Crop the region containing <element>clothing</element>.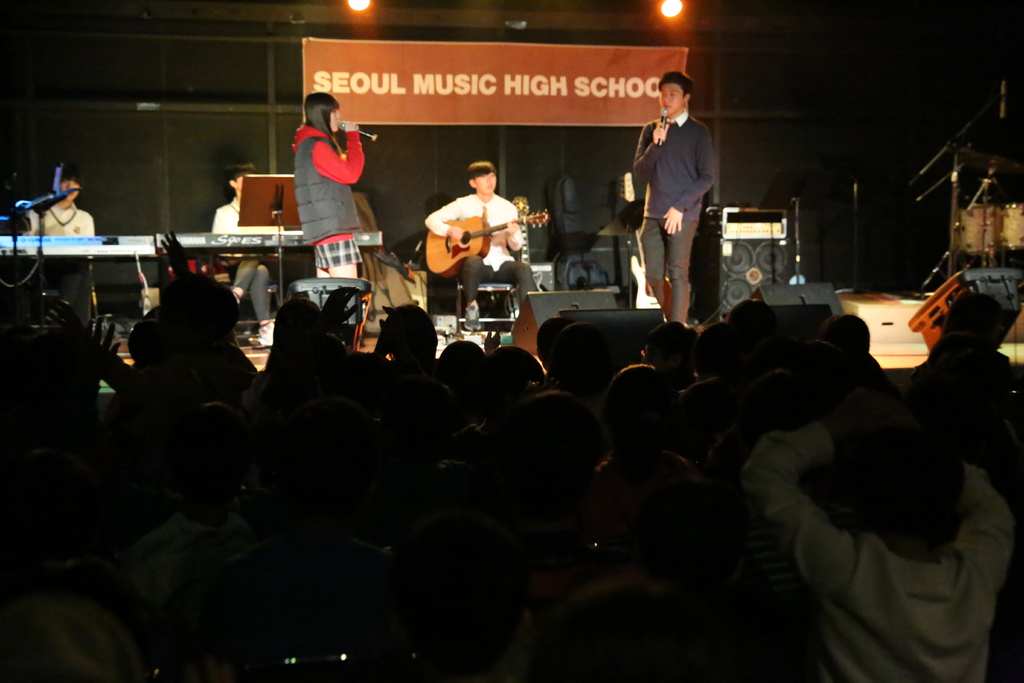
Crop region: (288, 122, 356, 264).
